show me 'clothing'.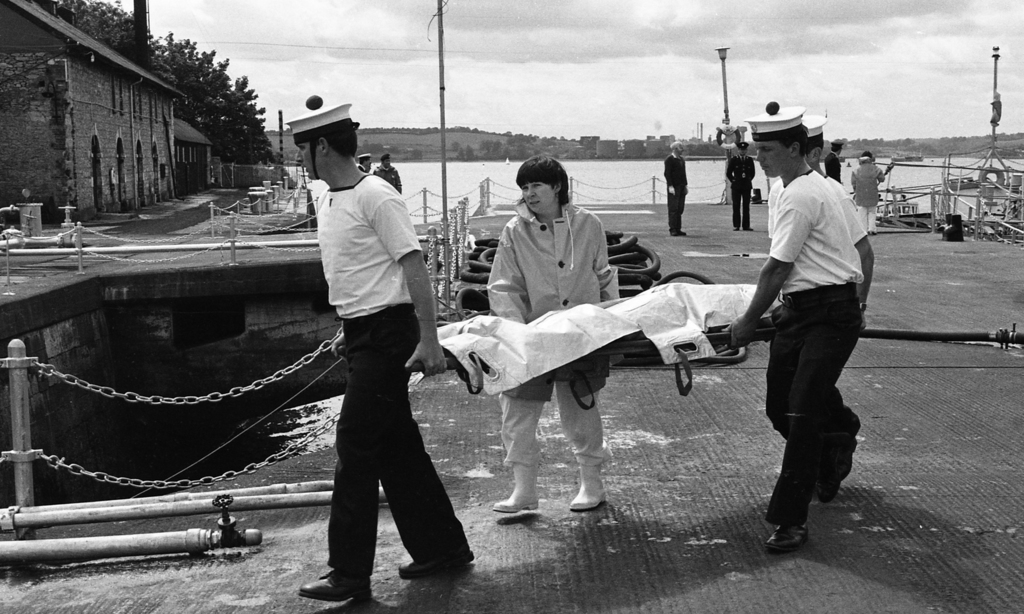
'clothing' is here: 825/152/842/182.
